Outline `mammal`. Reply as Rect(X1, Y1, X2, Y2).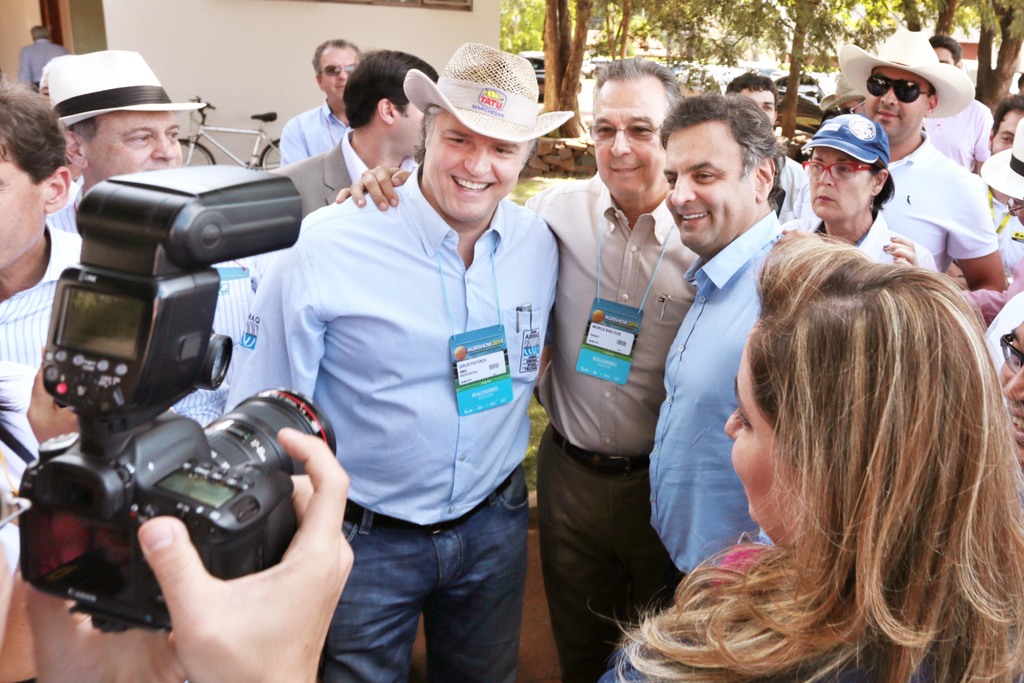
Rect(616, 158, 995, 682).
